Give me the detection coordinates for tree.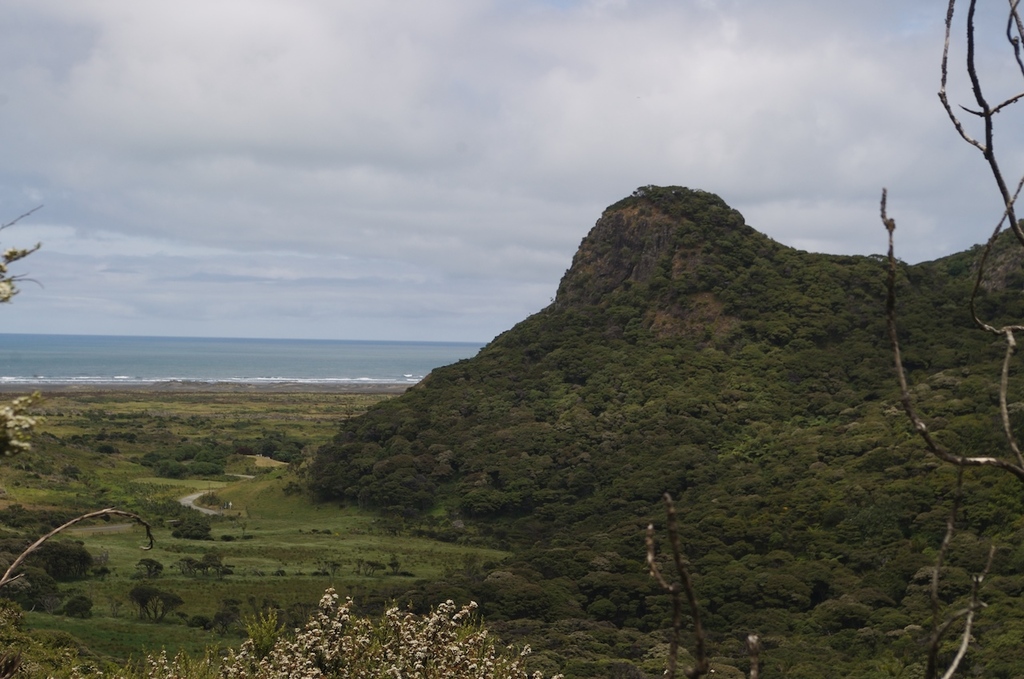
[x1=195, y1=581, x2=563, y2=678].
